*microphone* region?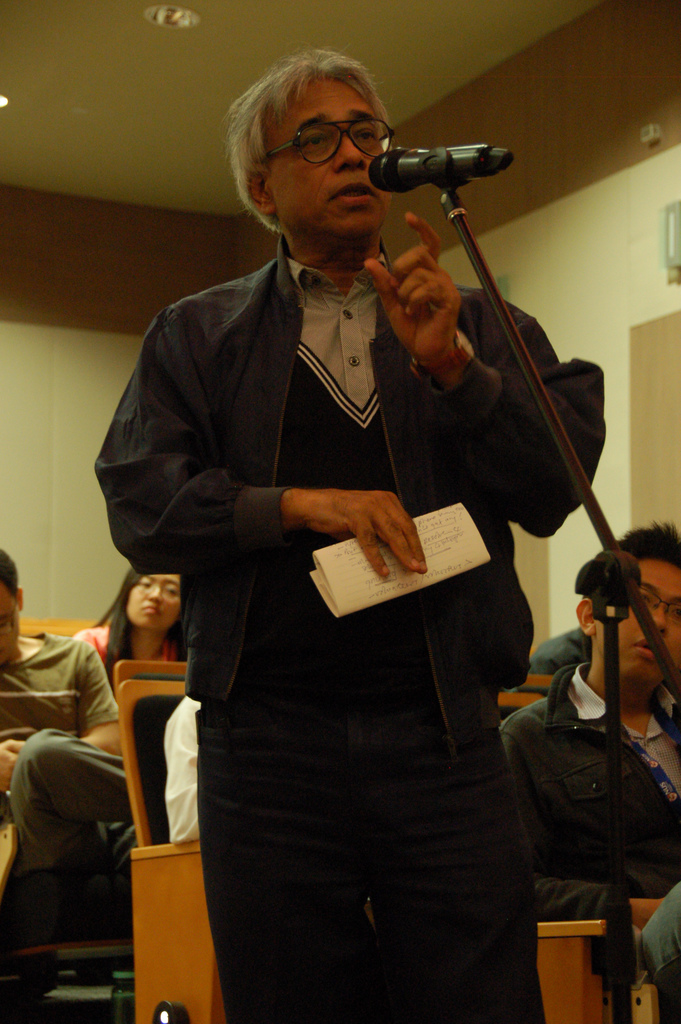
crop(370, 125, 496, 188)
